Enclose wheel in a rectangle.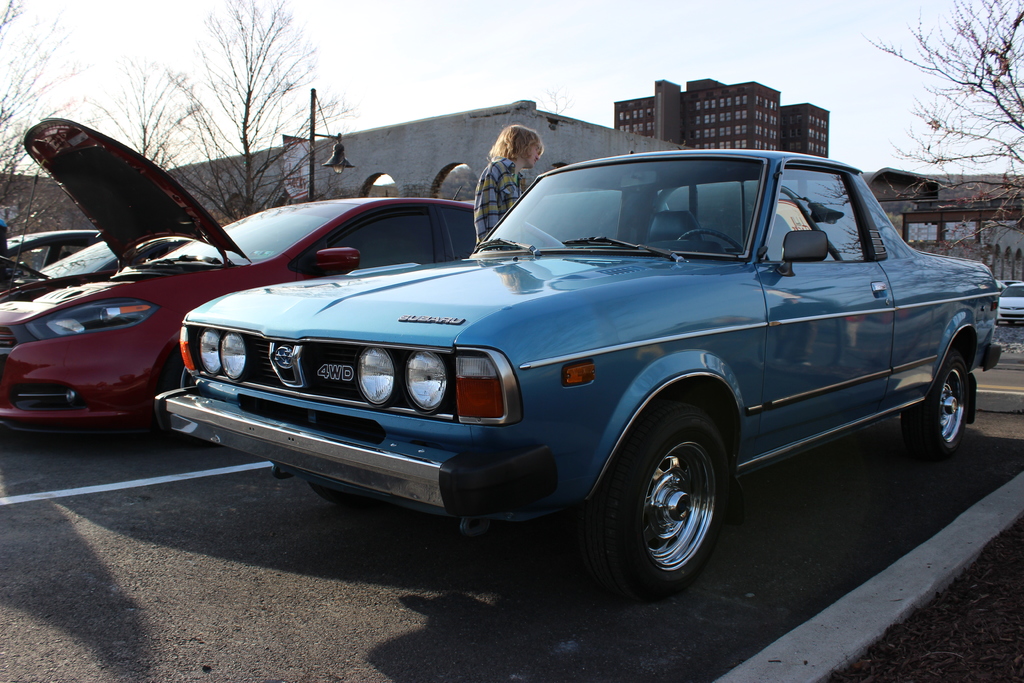
bbox=(314, 486, 349, 504).
